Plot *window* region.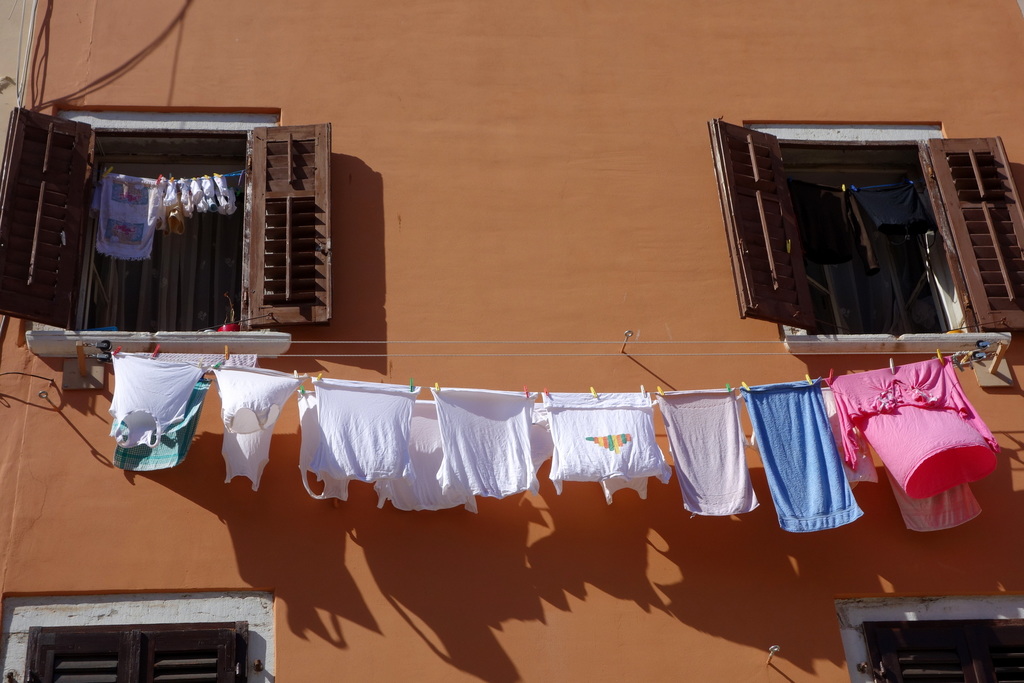
Plotted at select_region(1, 582, 285, 682).
